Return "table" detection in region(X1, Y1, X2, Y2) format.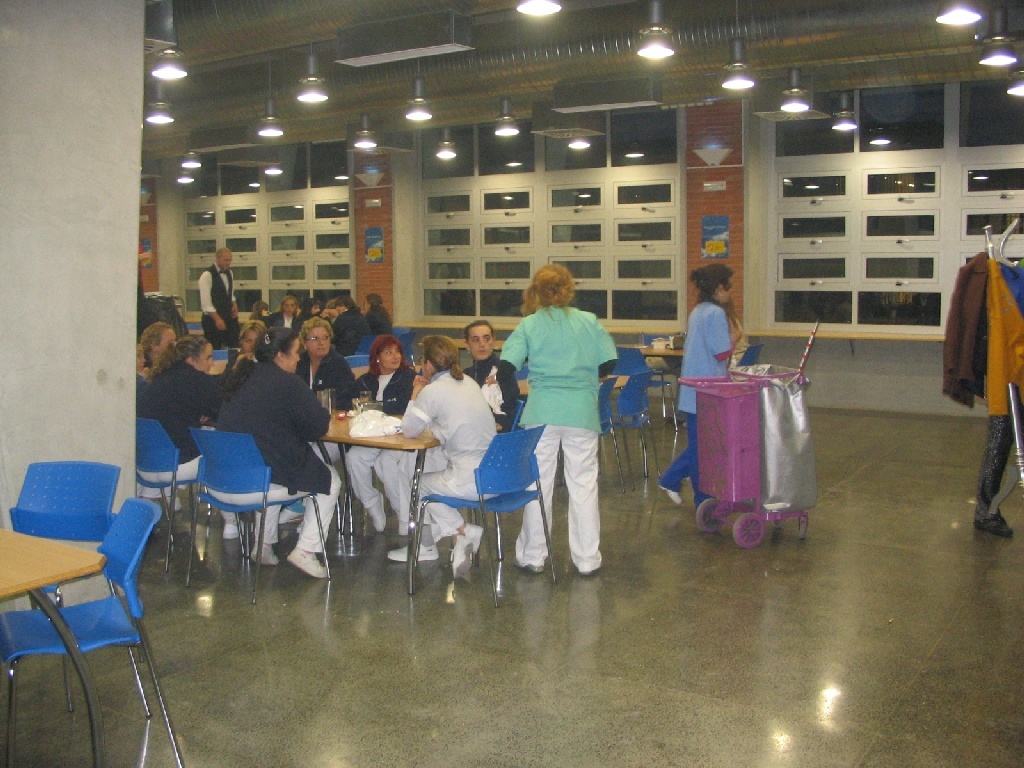
region(315, 405, 437, 594).
